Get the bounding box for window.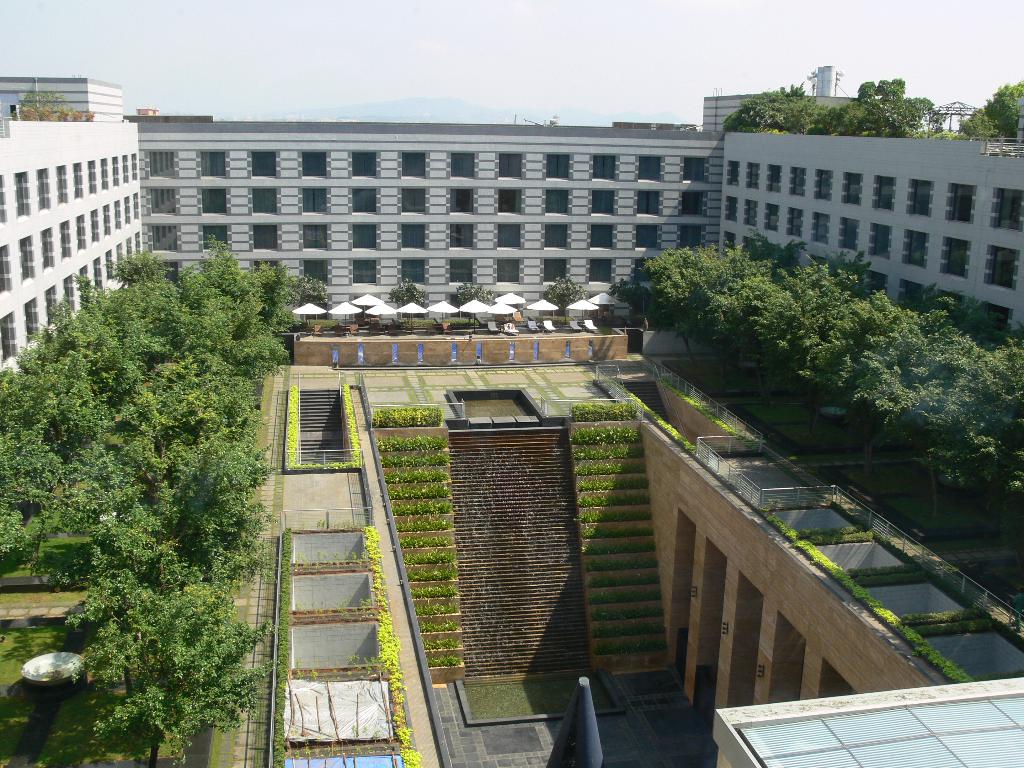
252/224/278/252.
